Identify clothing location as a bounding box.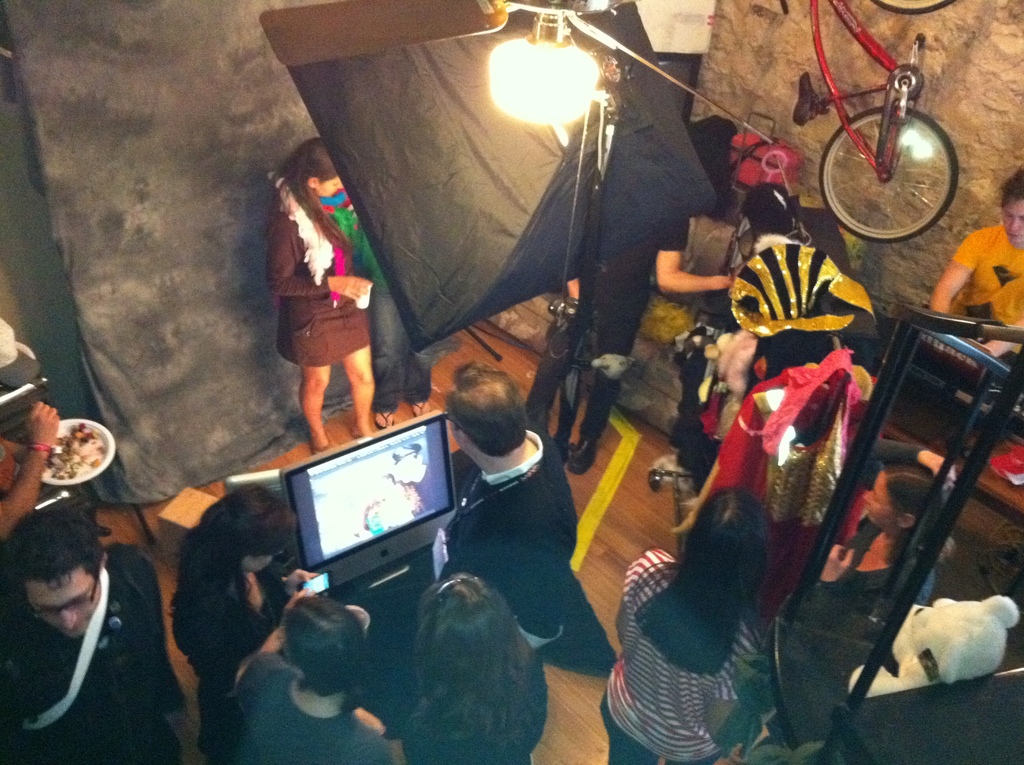
BBox(3, 528, 177, 748).
